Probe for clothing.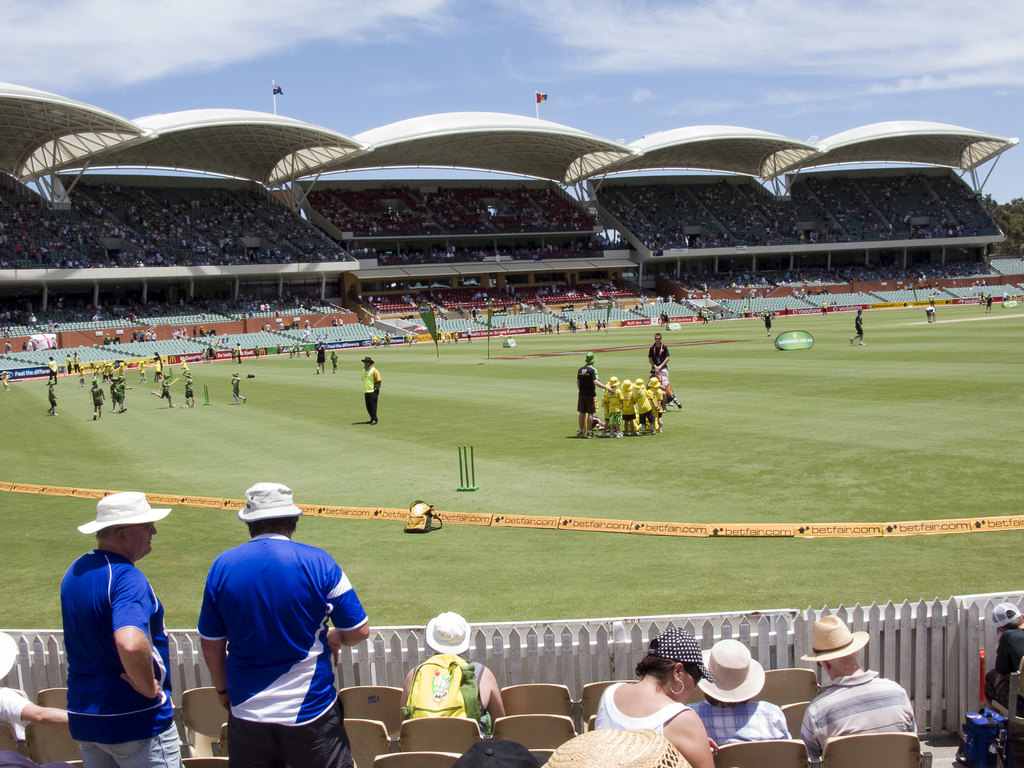
Probe result: bbox=[362, 367, 382, 418].
